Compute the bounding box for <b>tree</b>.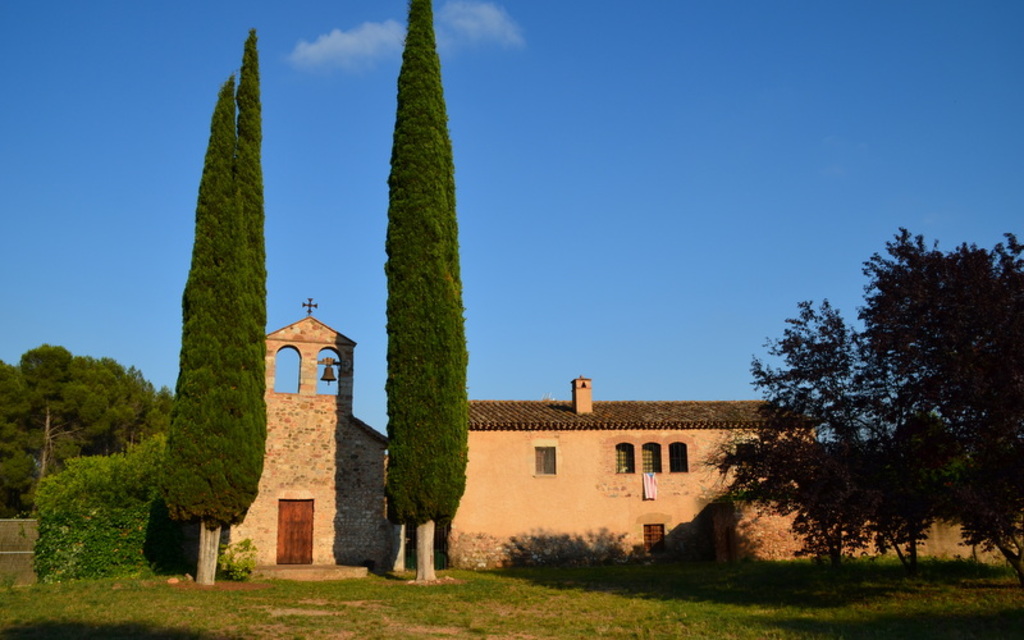
detection(155, 23, 269, 584).
